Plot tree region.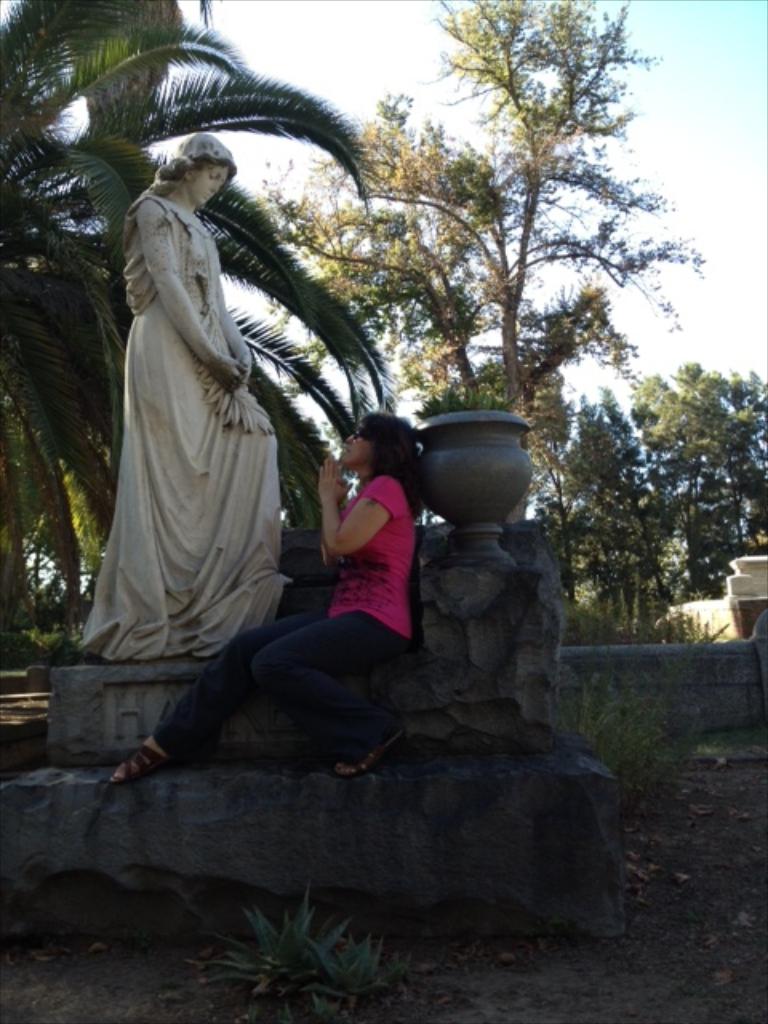
Plotted at [left=638, top=363, right=766, bottom=584].
